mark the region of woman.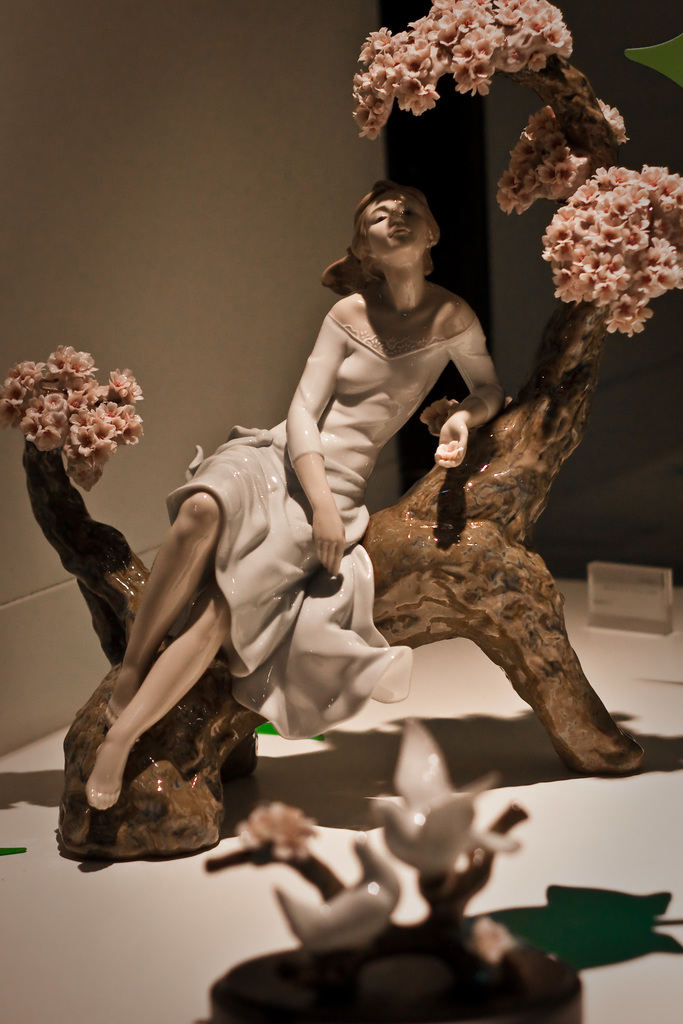
Region: l=85, t=178, r=507, b=813.
